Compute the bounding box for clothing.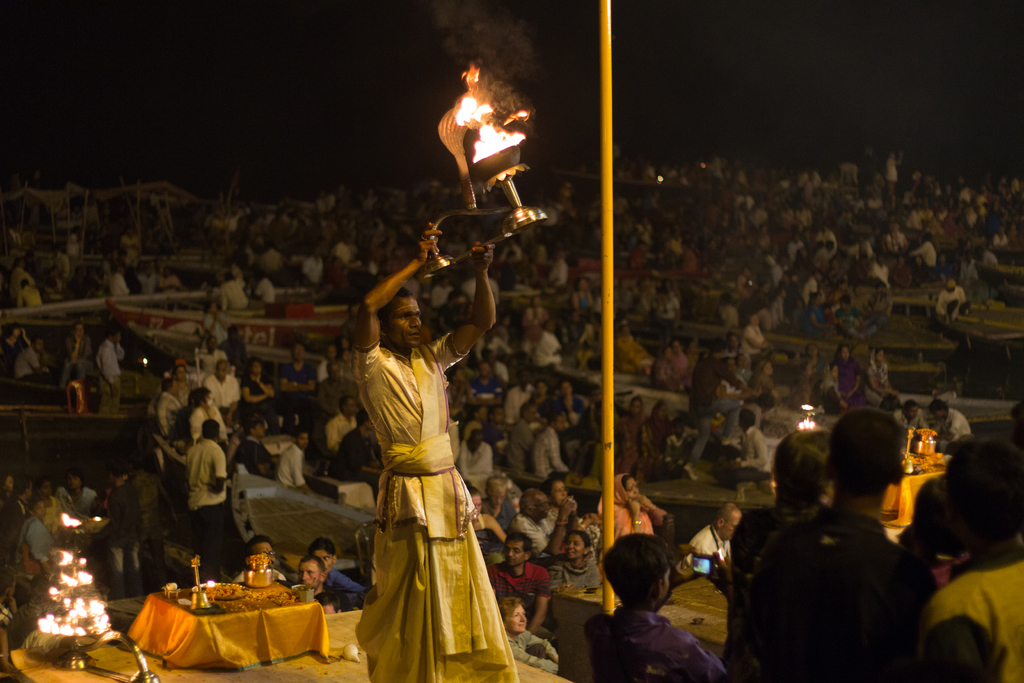
[x1=89, y1=337, x2=124, y2=413].
